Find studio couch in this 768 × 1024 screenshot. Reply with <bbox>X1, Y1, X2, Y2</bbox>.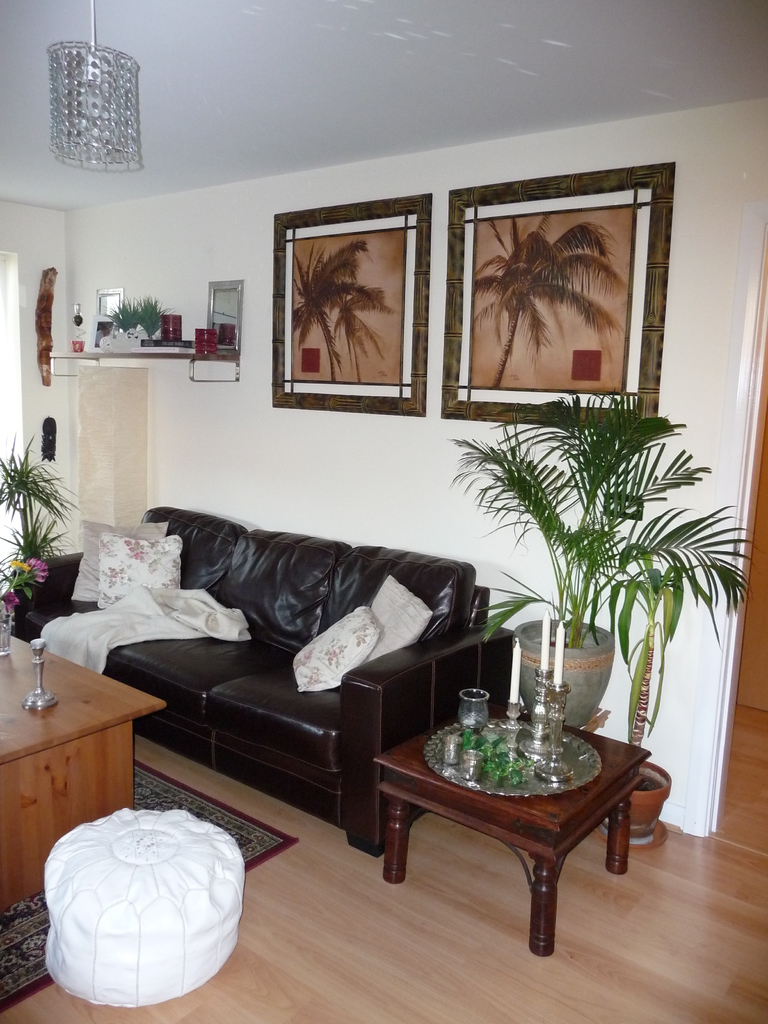
<bbox>18, 497, 504, 854</bbox>.
